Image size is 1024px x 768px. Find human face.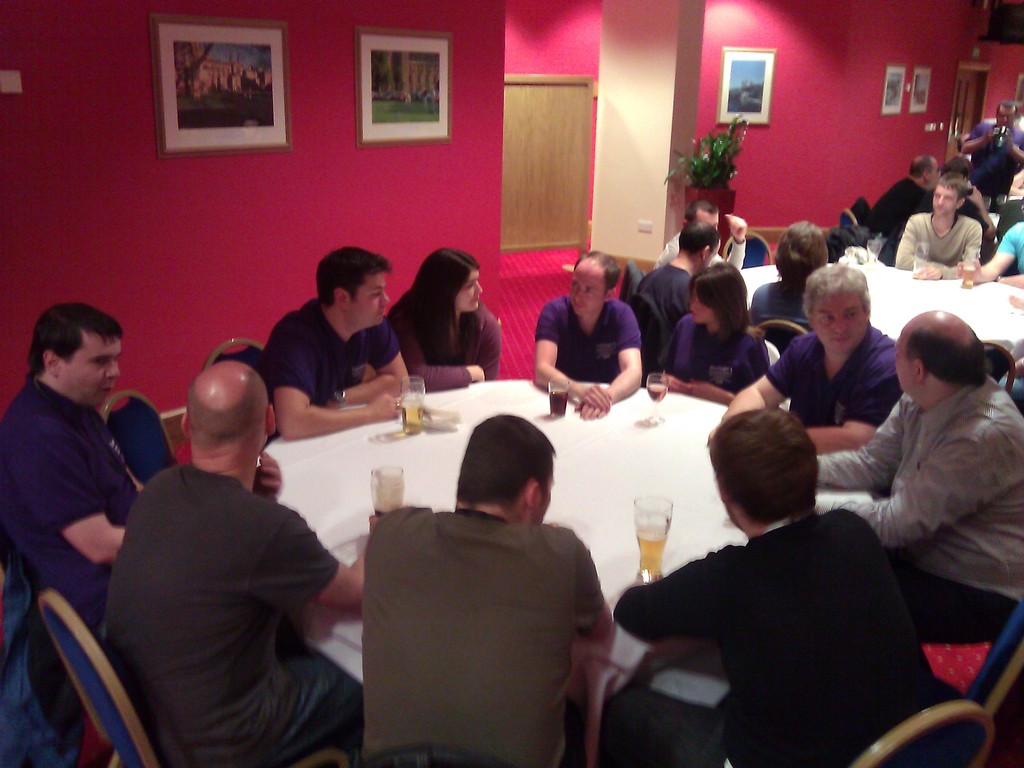
<bbox>344, 278, 388, 329</bbox>.
